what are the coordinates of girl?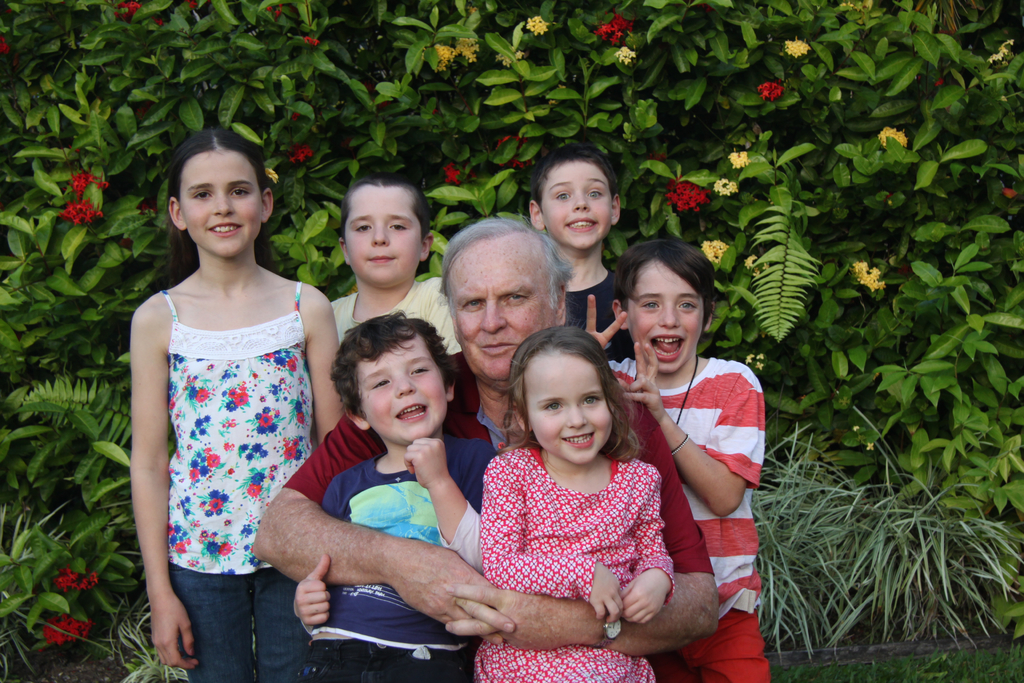
584,235,772,682.
